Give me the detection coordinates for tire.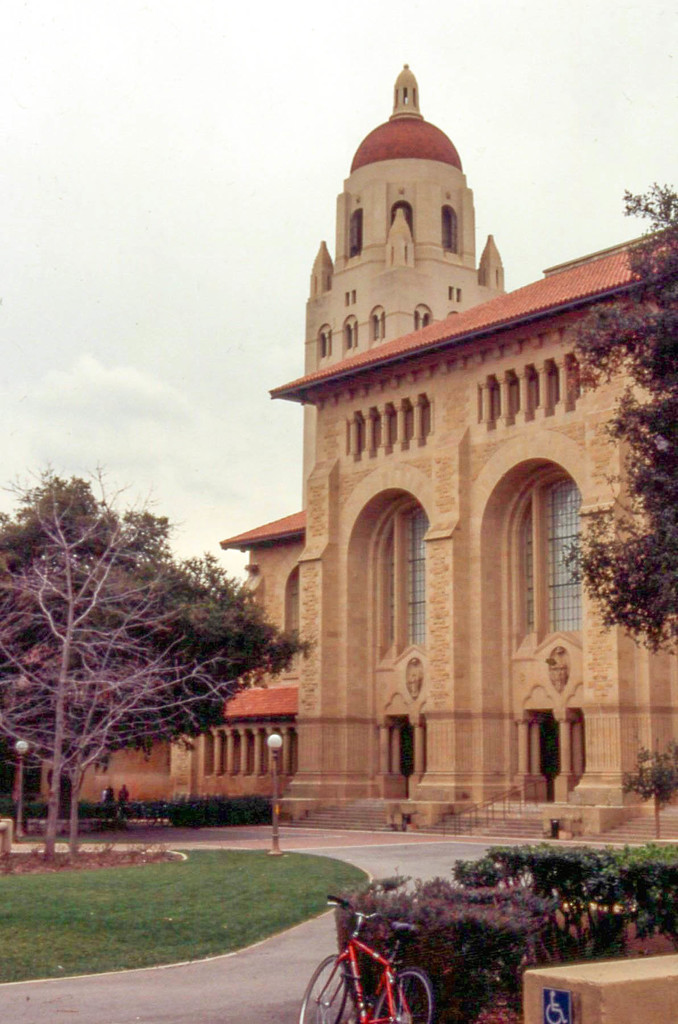
detection(302, 945, 354, 1023).
